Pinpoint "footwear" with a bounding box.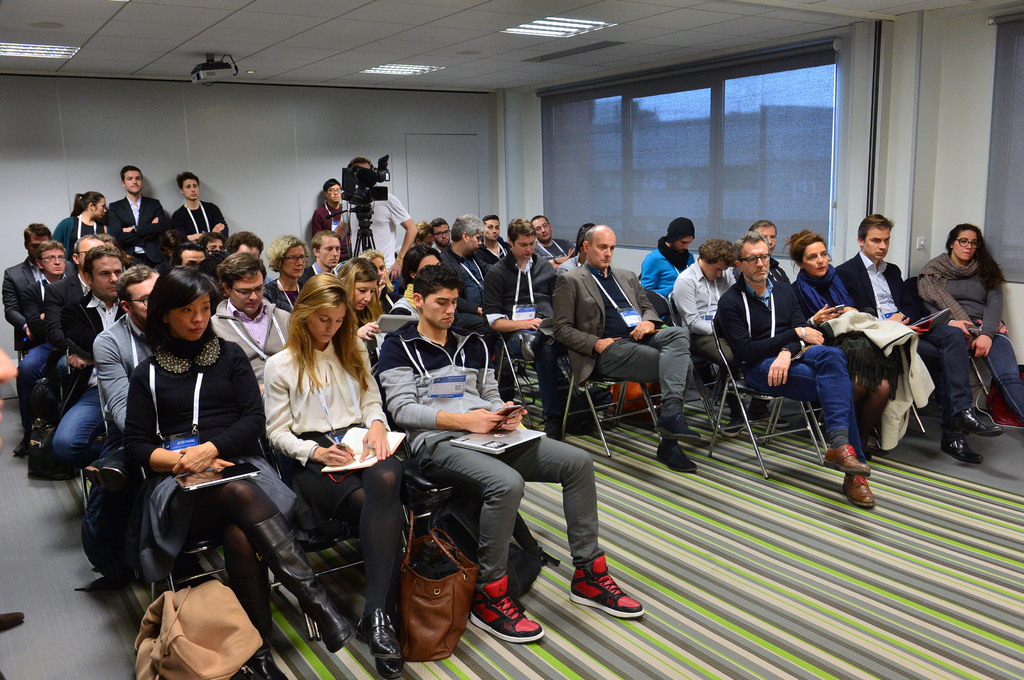
938:419:983:468.
